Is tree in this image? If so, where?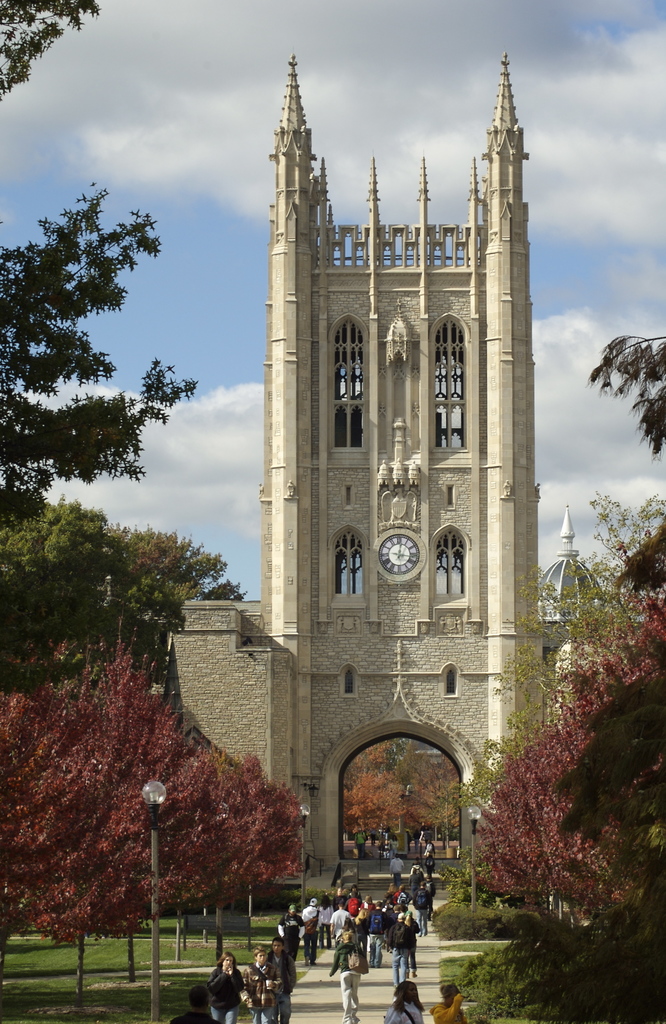
Yes, at region(0, 639, 311, 1023).
